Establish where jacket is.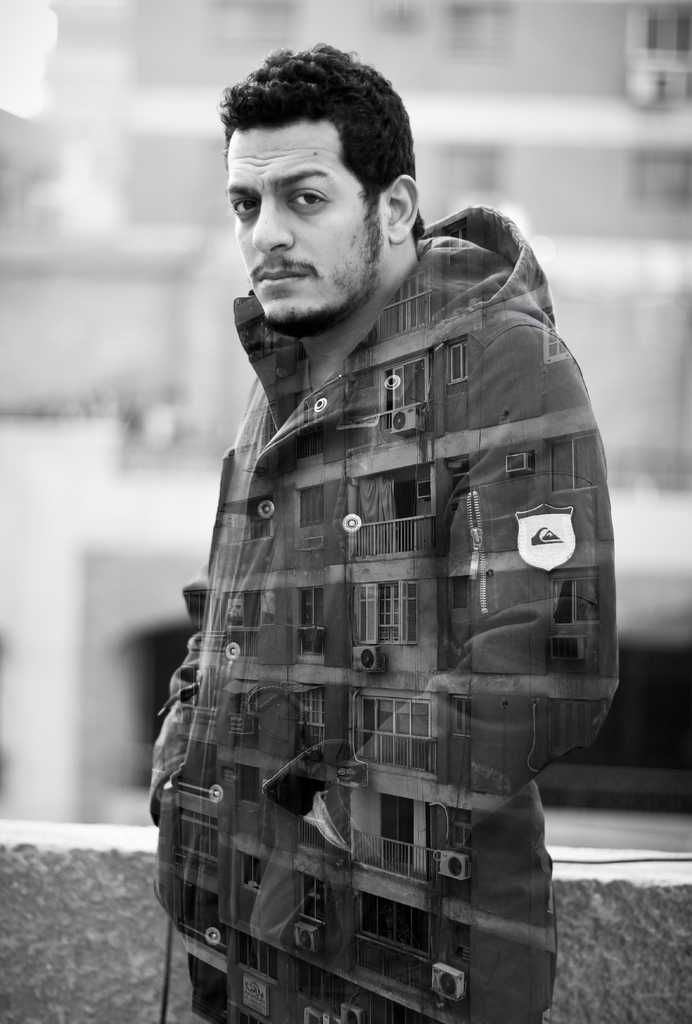
Established at (143,203,620,1023).
